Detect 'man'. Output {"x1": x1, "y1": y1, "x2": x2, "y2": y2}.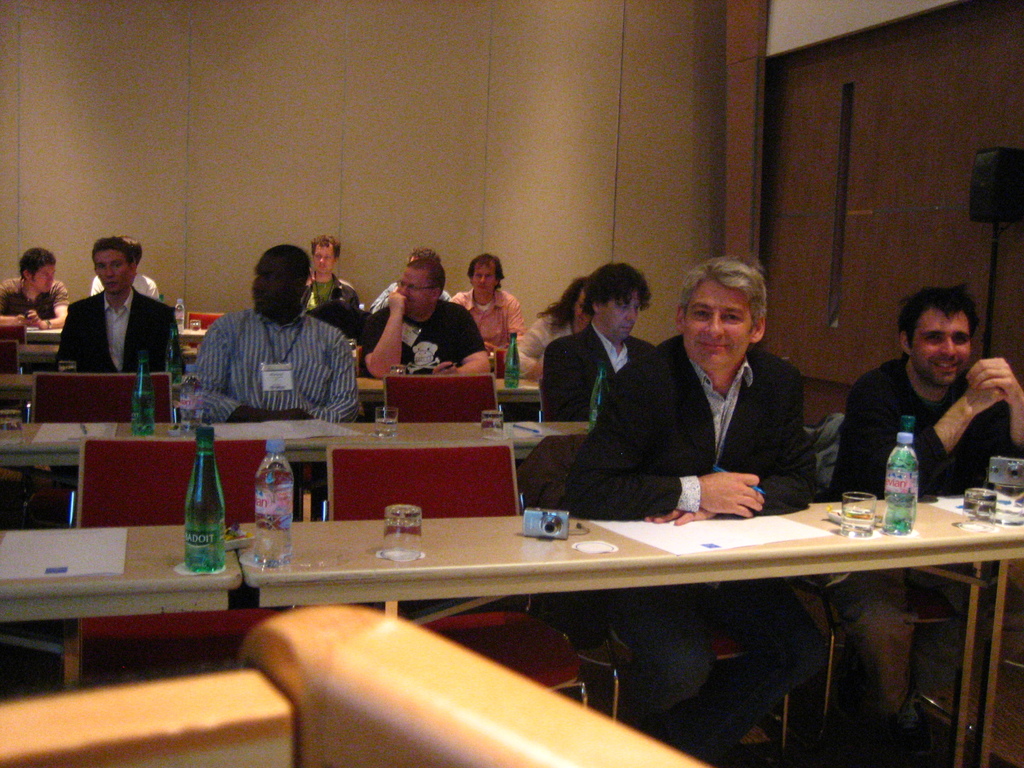
{"x1": 56, "y1": 234, "x2": 181, "y2": 374}.
